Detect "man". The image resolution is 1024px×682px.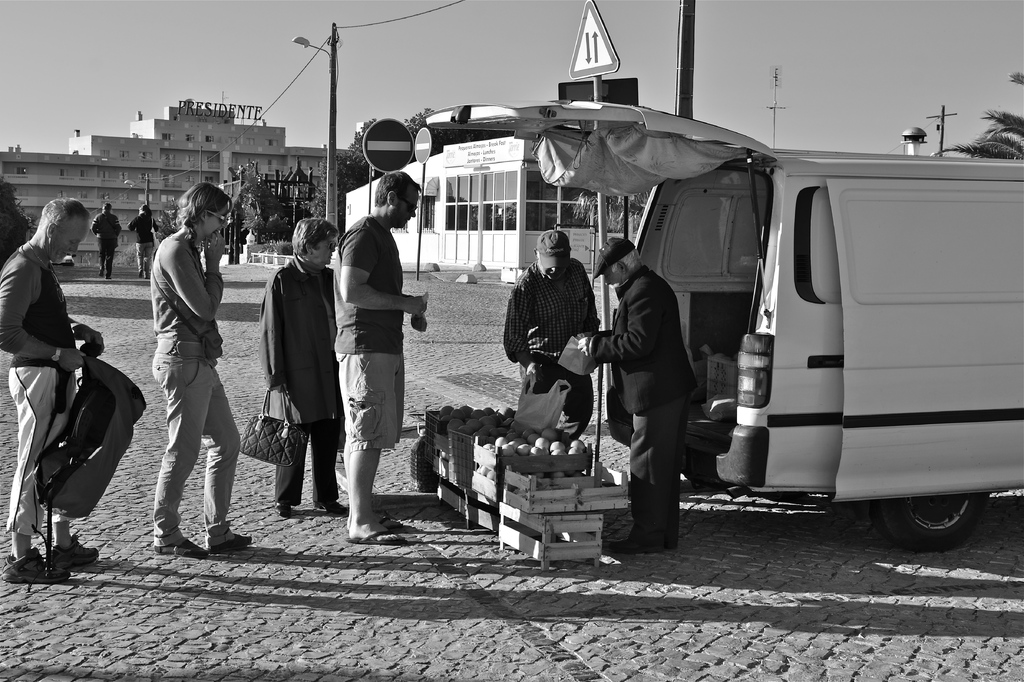
{"left": 333, "top": 173, "right": 428, "bottom": 545}.
